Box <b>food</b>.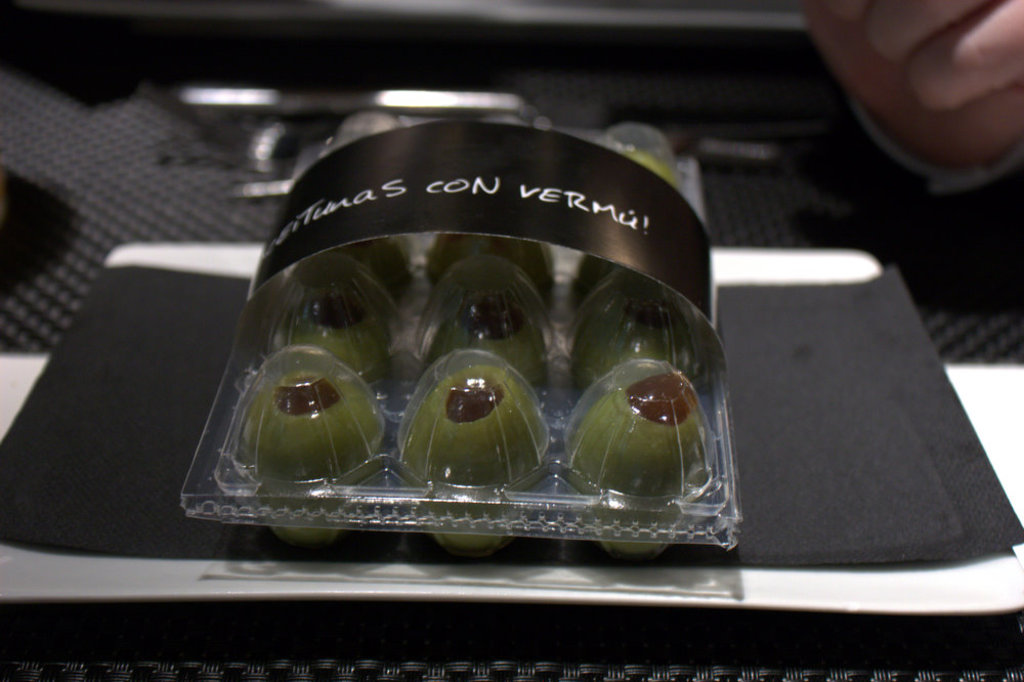
BBox(242, 375, 382, 546).
